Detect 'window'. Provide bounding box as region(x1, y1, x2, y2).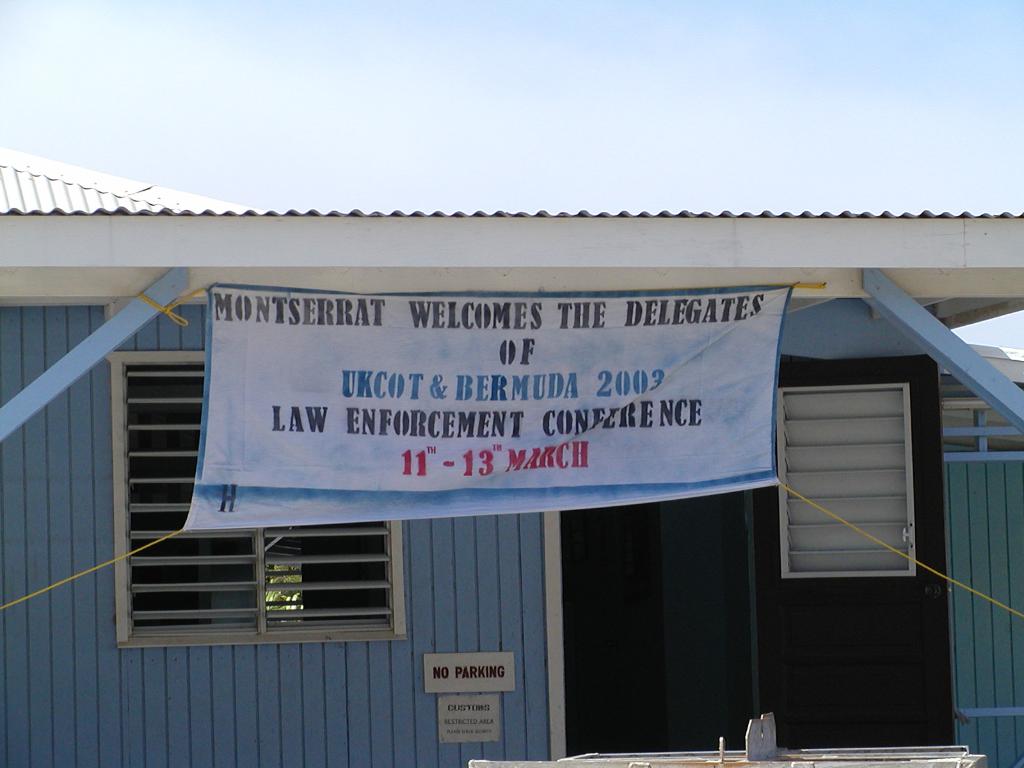
region(110, 353, 408, 648).
